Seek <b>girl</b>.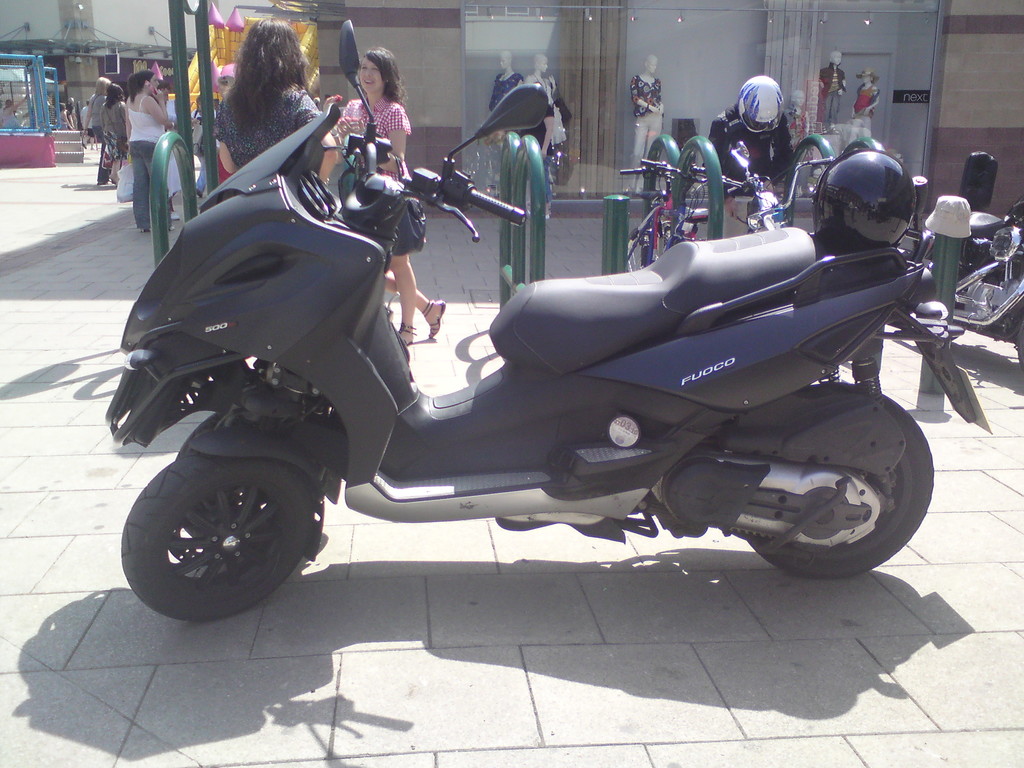
{"left": 125, "top": 72, "right": 167, "bottom": 236}.
